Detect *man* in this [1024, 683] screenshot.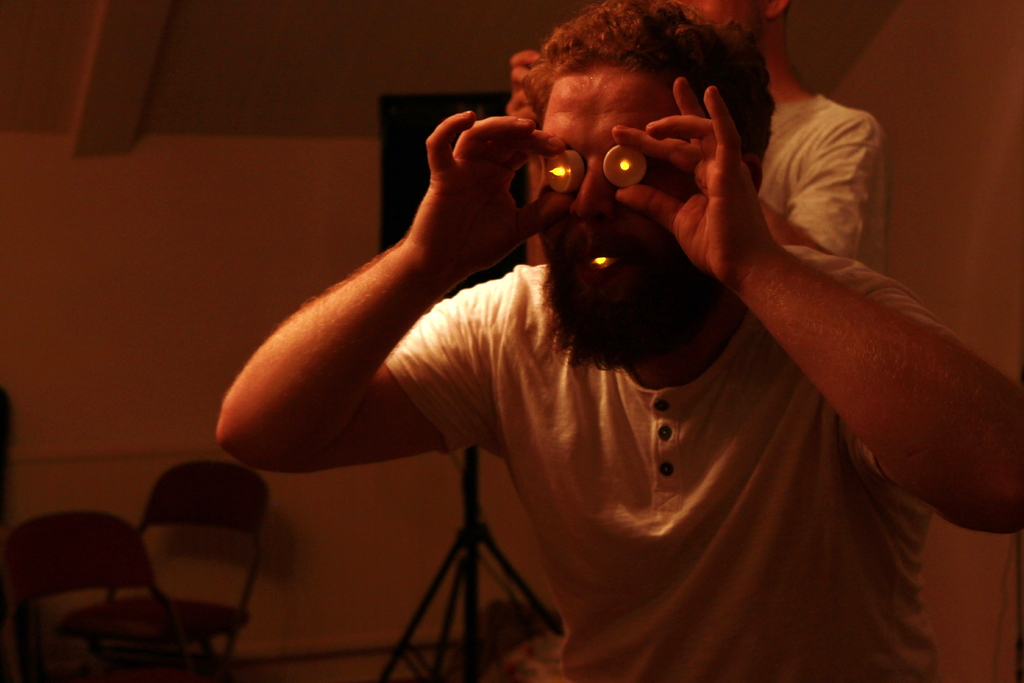
Detection: (659, 0, 886, 277).
